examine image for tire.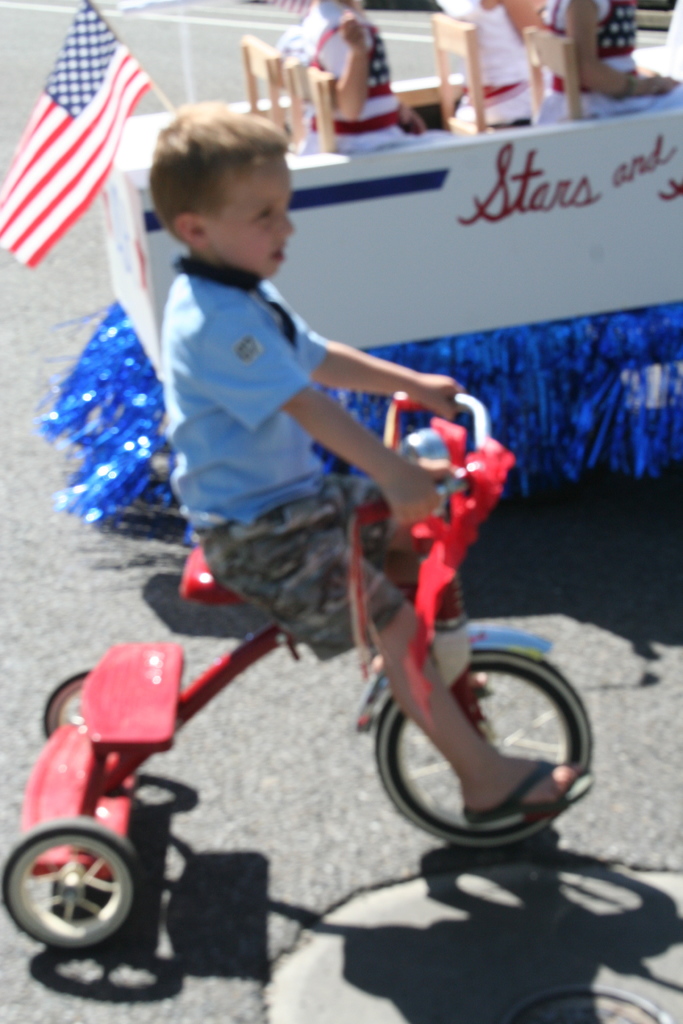
Examination result: {"x1": 0, "y1": 817, "x2": 144, "y2": 956}.
